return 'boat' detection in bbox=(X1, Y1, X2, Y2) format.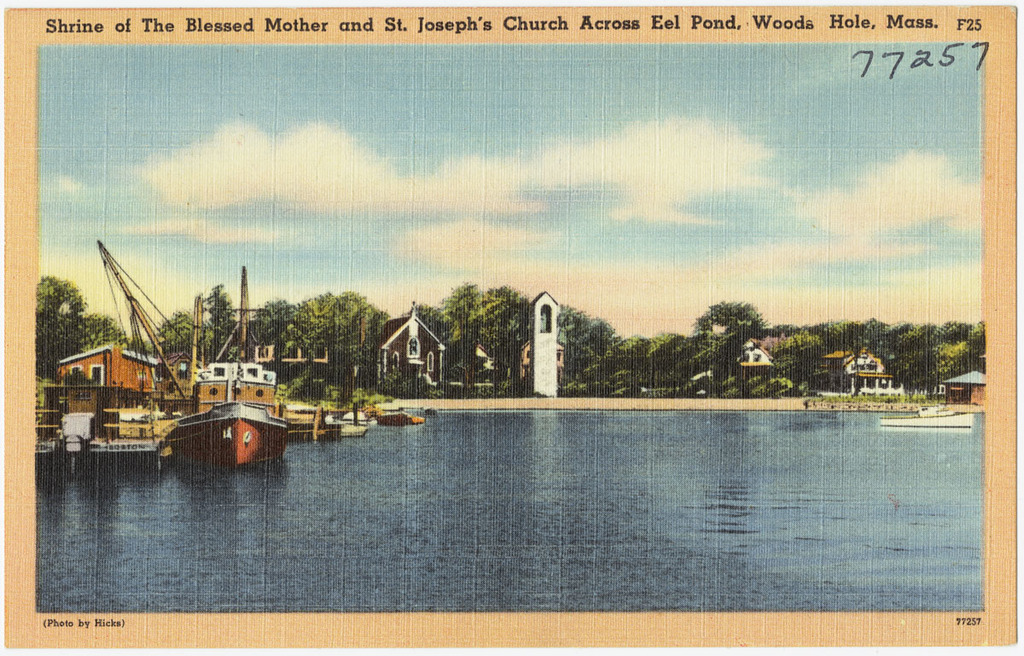
bbox=(164, 265, 291, 471).
